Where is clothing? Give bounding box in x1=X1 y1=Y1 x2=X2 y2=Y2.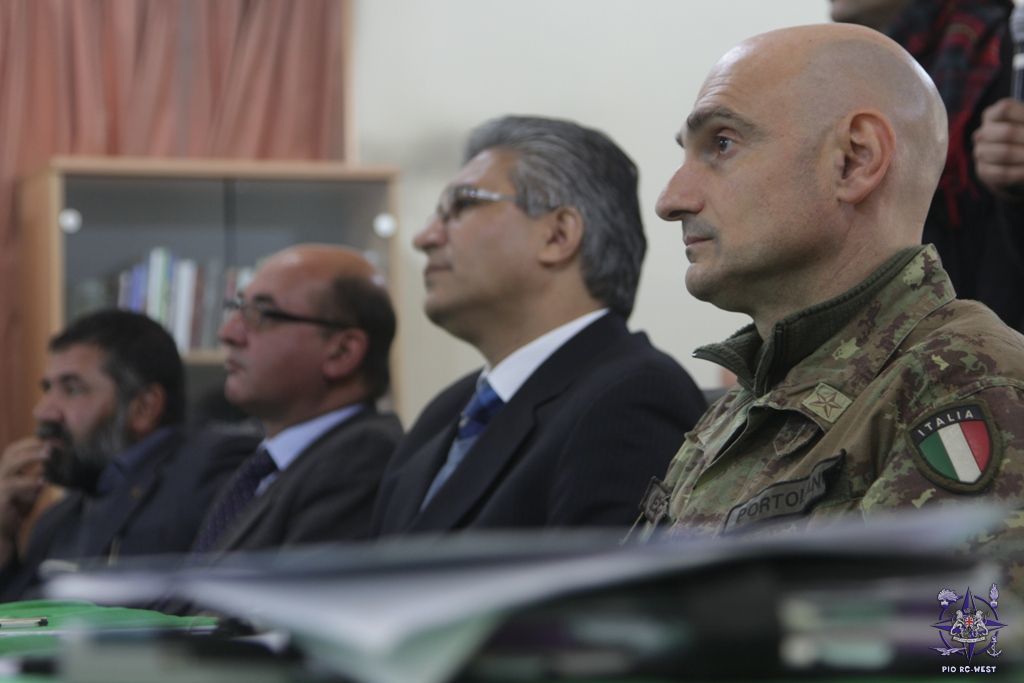
x1=569 y1=219 x2=1023 y2=542.
